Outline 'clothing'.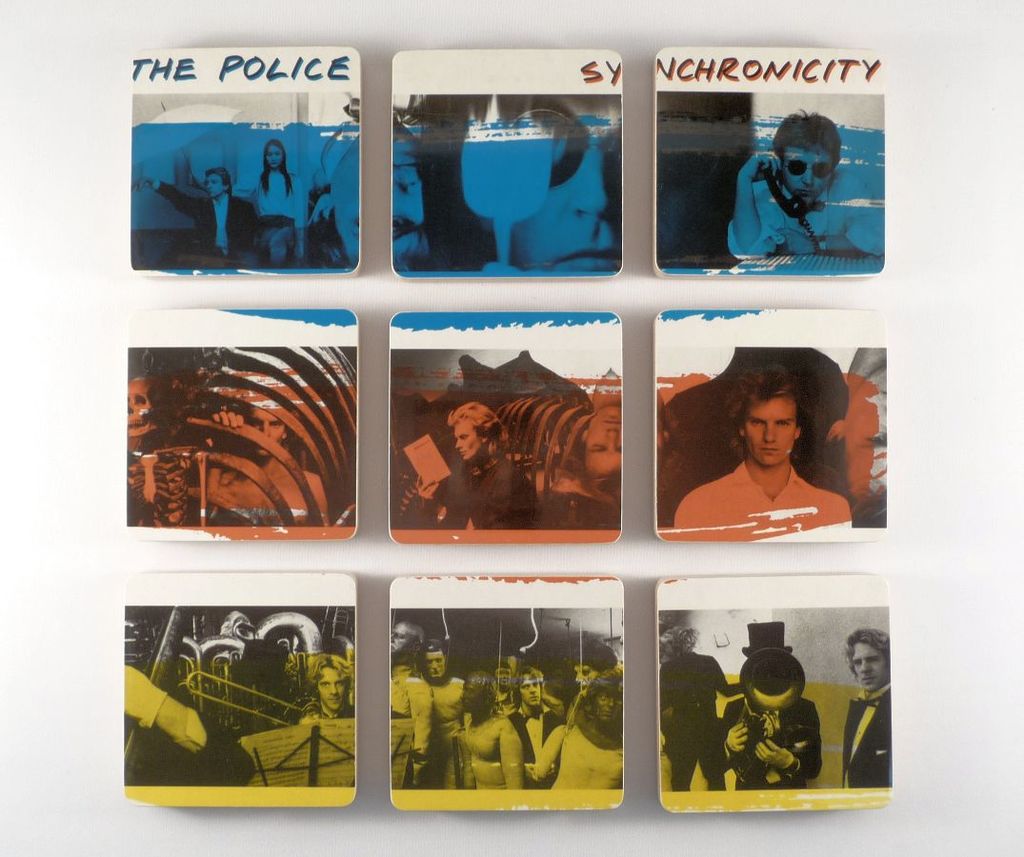
Outline: box=[392, 663, 434, 774].
